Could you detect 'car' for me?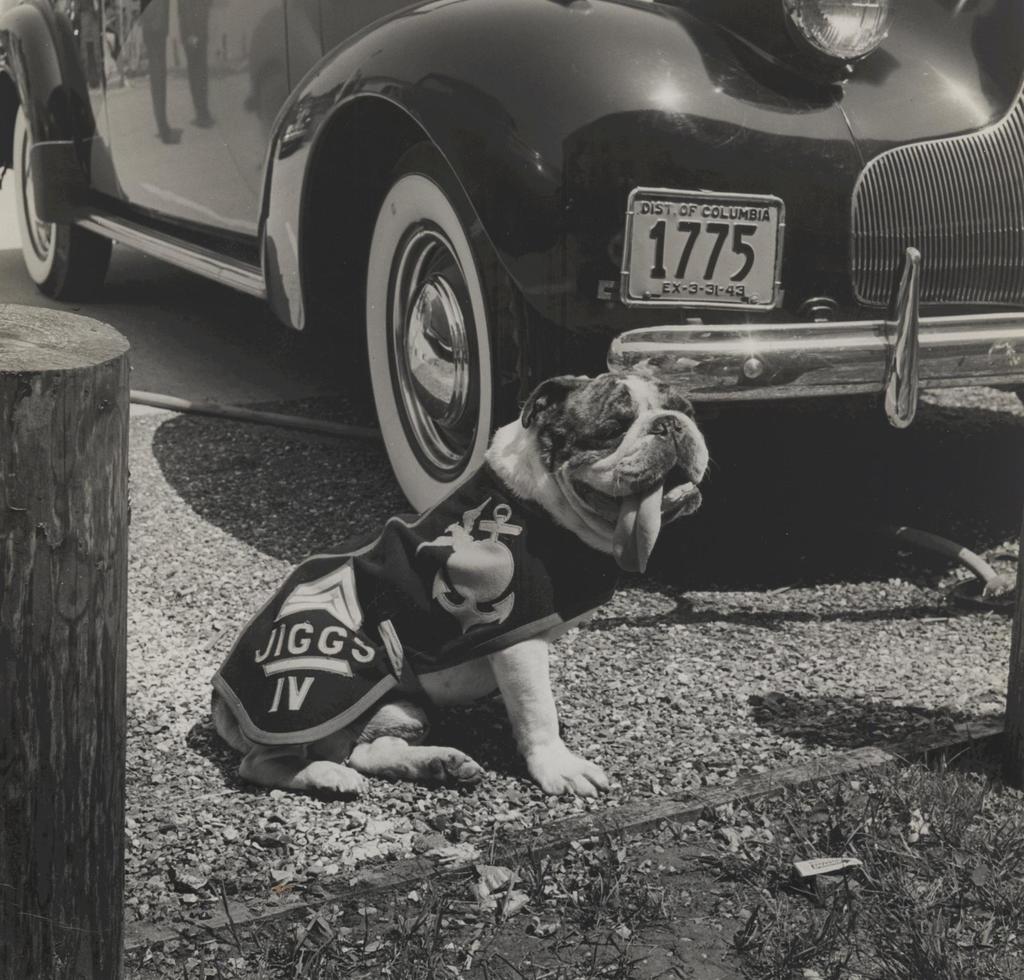
Detection result: bbox=[0, 0, 1023, 523].
